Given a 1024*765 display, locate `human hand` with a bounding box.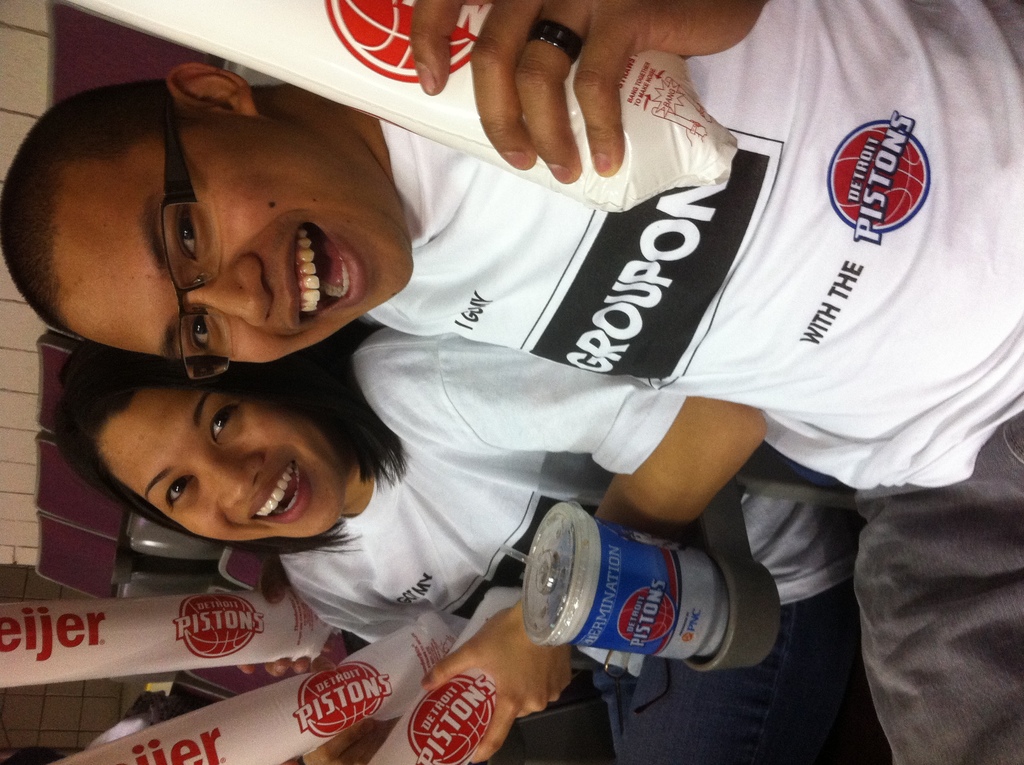
Located: {"x1": 406, "y1": 0, "x2": 770, "y2": 184}.
